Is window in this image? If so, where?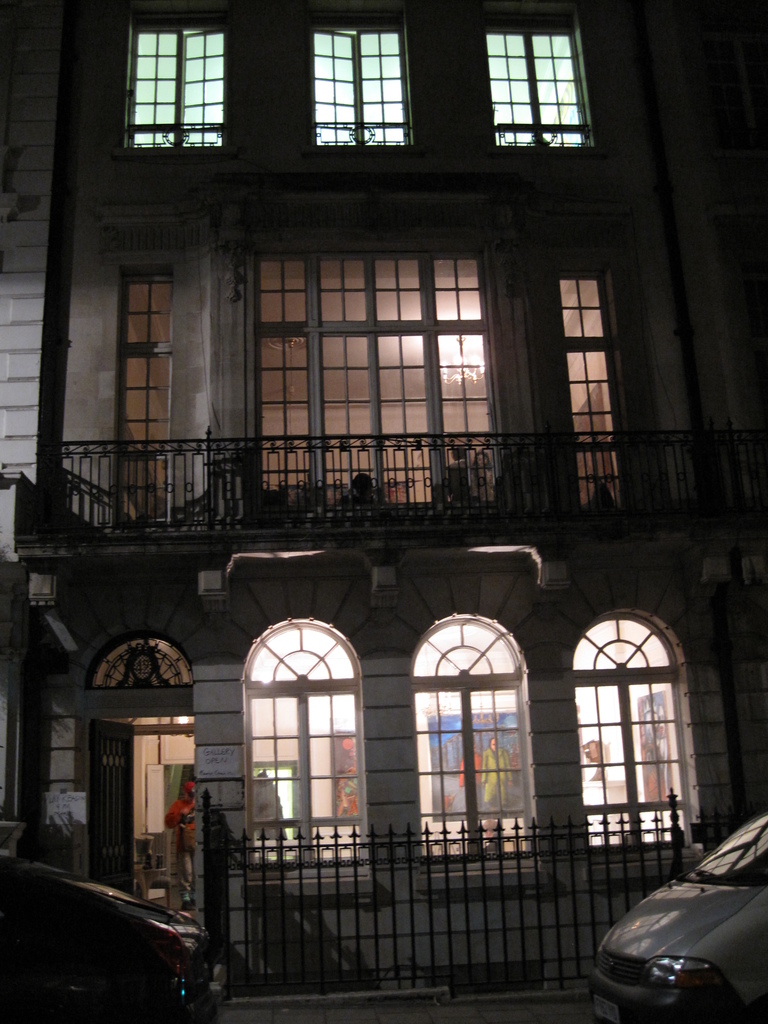
Yes, at bbox=(128, 26, 231, 147).
